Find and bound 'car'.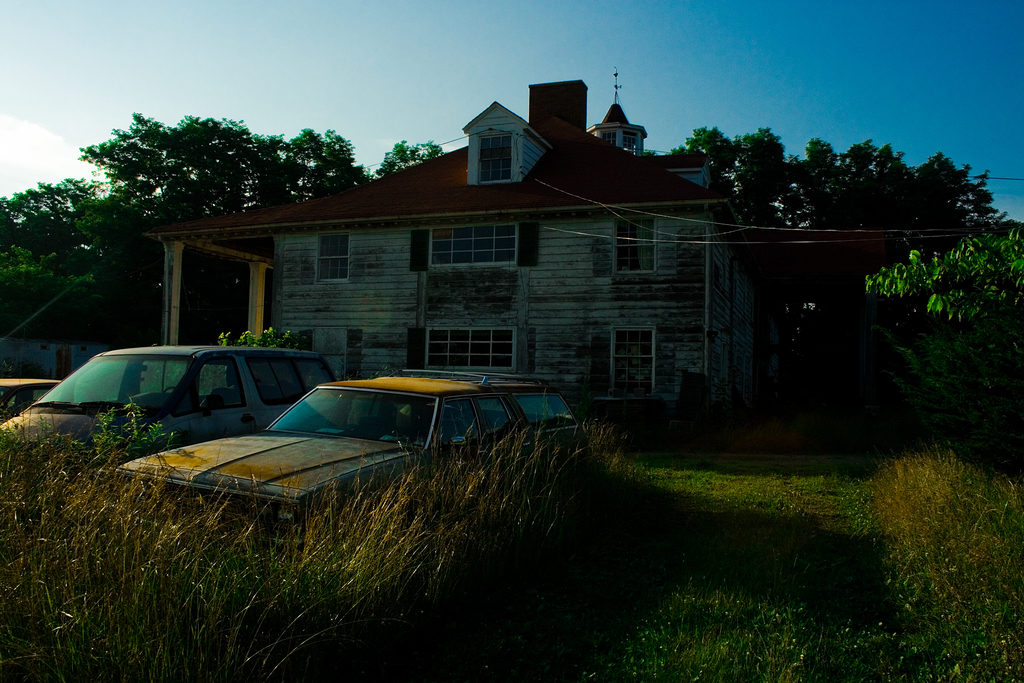
Bound: (left=105, top=365, right=581, bottom=556).
